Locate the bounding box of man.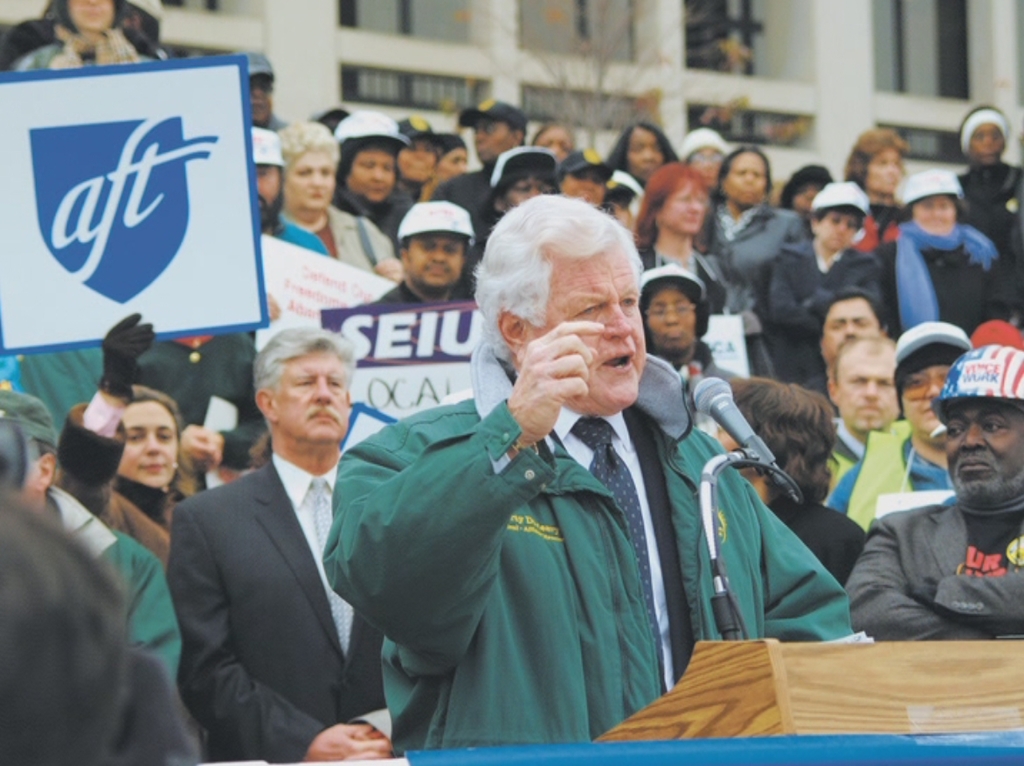
Bounding box: [x1=155, y1=302, x2=400, y2=765].
